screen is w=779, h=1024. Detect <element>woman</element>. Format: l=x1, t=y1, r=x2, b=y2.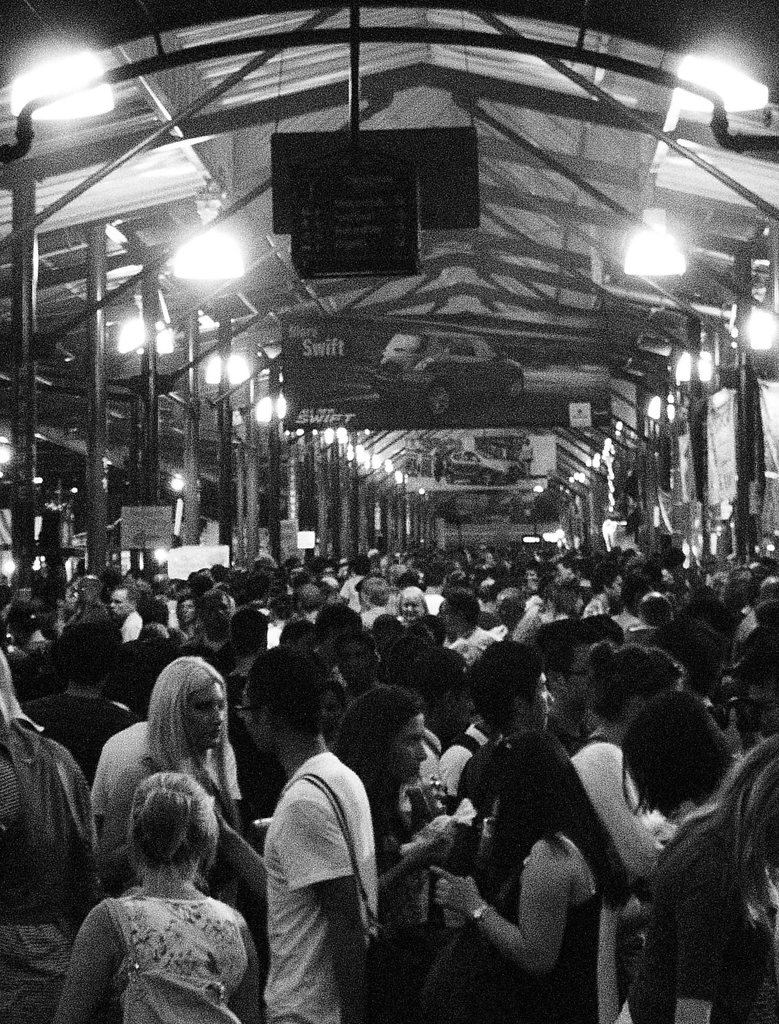
l=431, t=730, r=634, b=1023.
